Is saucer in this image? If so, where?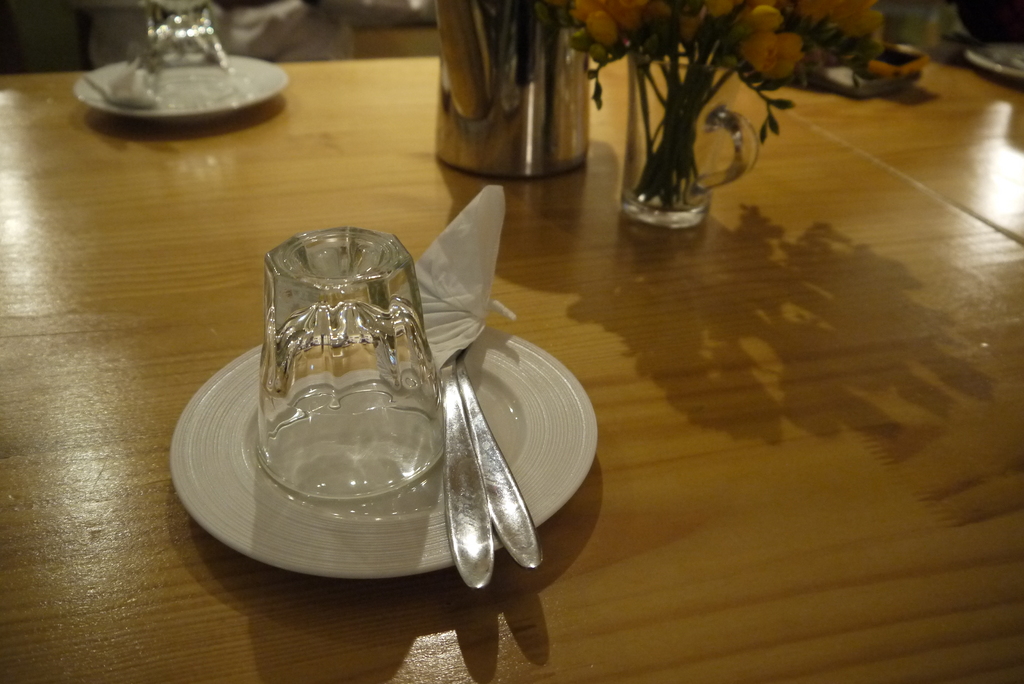
Yes, at [71,53,291,122].
